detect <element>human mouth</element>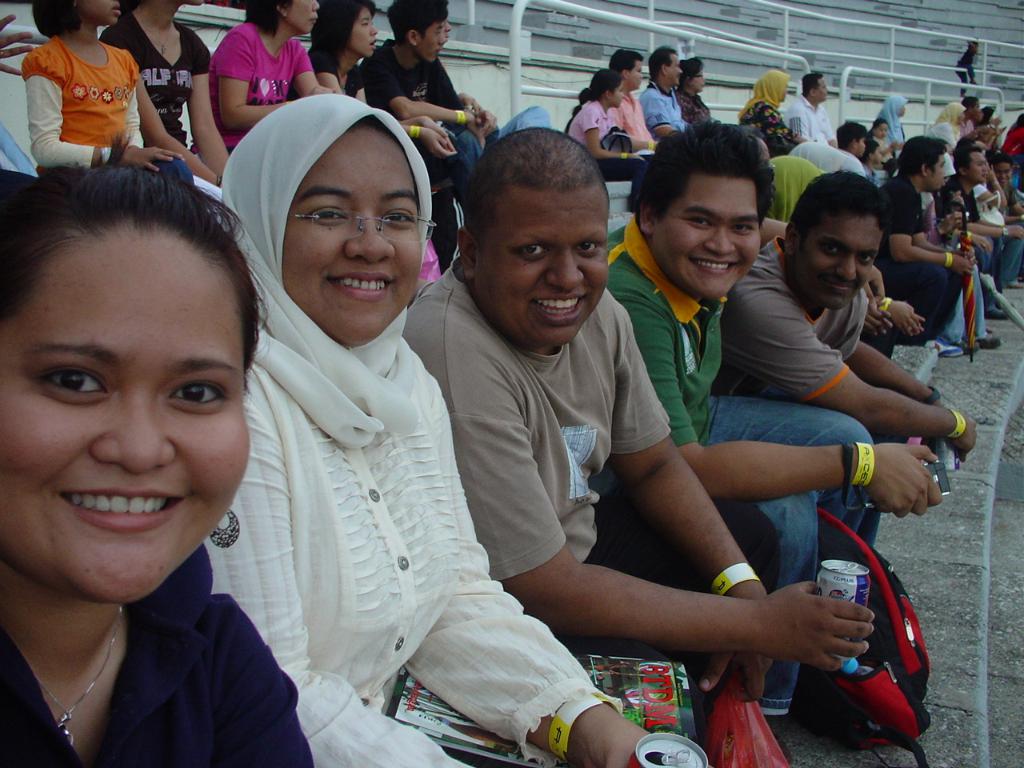
[left=330, top=262, right=396, bottom=298]
